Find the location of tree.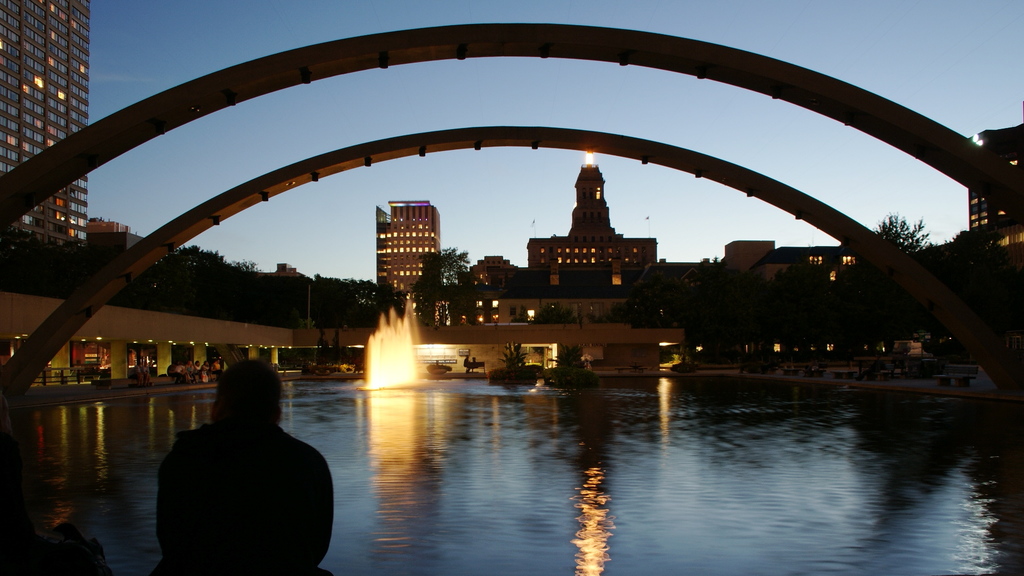
Location: rect(875, 213, 935, 249).
